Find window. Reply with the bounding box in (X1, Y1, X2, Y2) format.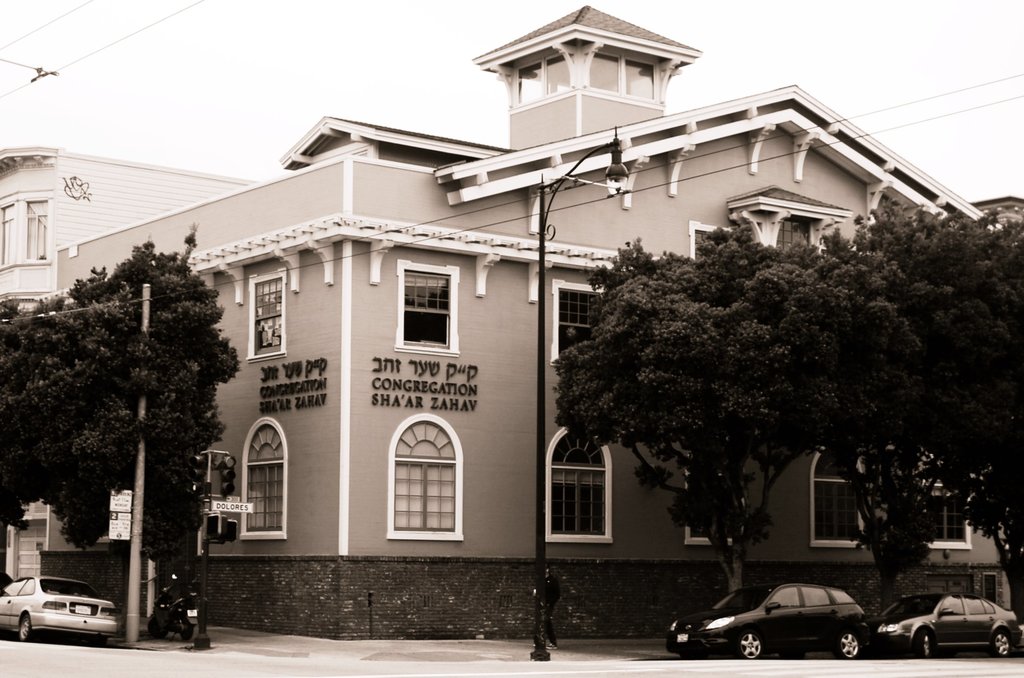
(0, 205, 19, 266).
